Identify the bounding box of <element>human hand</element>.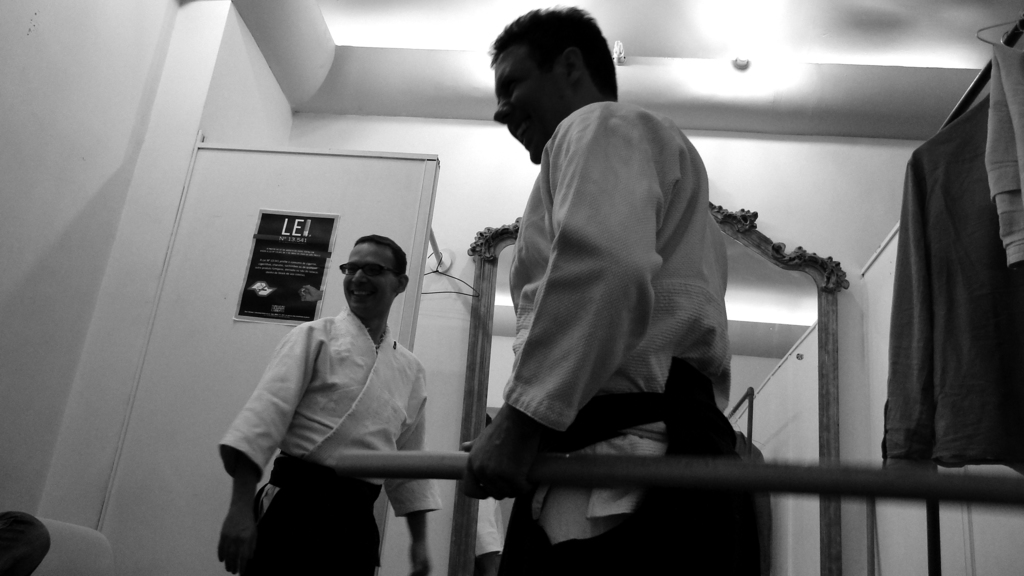
bbox(218, 509, 257, 575).
